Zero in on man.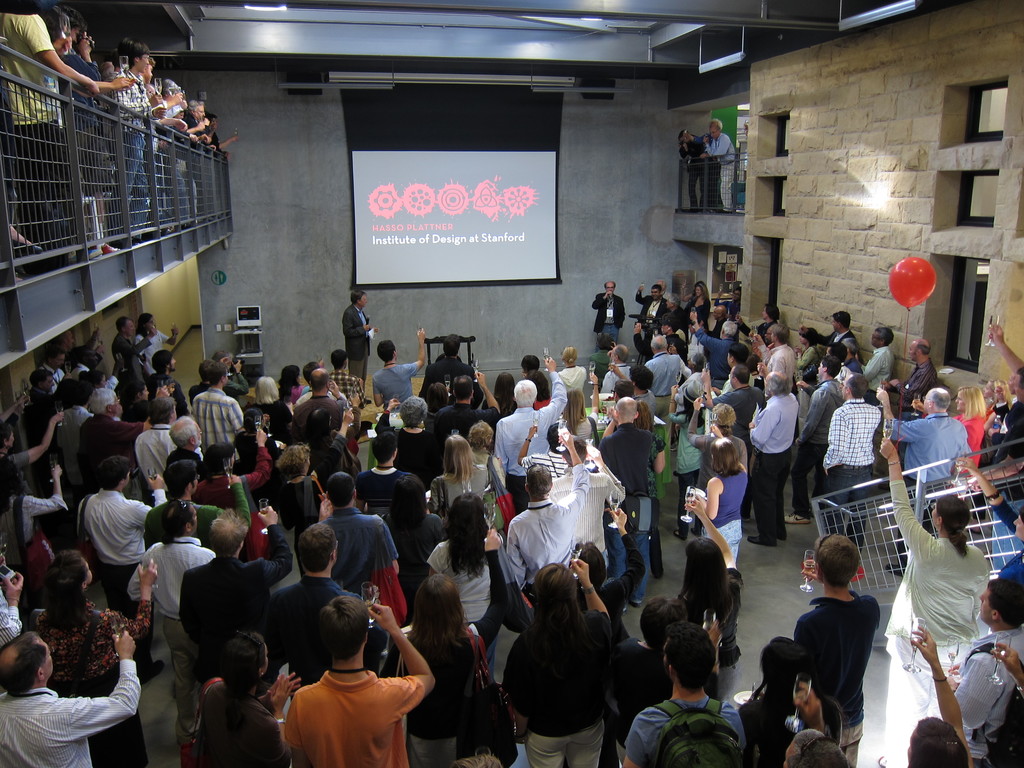
Zeroed in: bbox=[687, 404, 758, 529].
